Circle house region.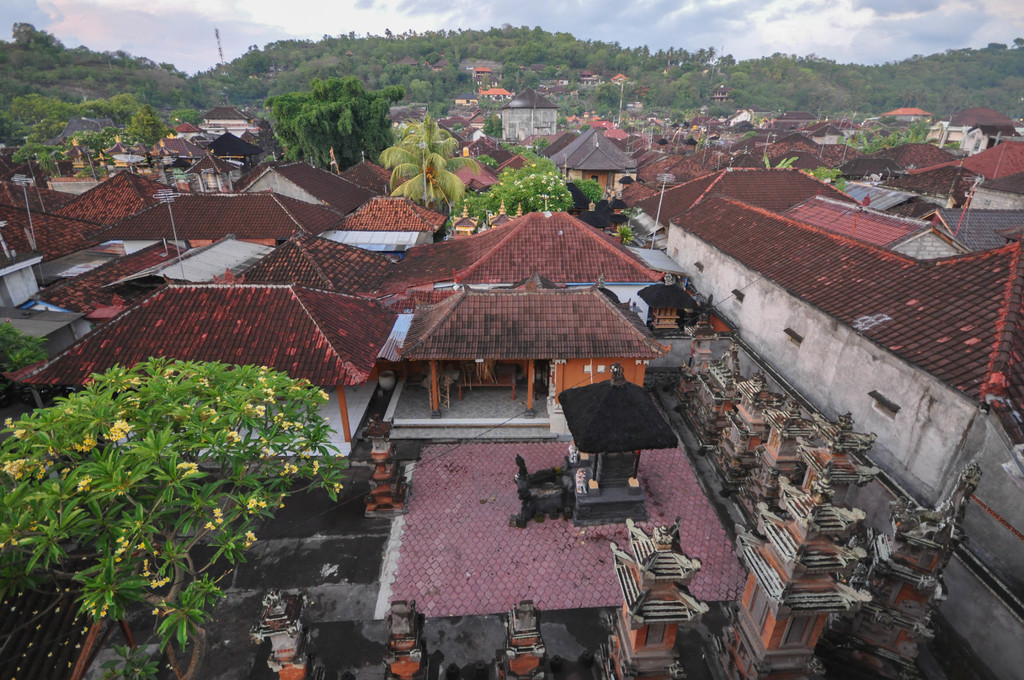
Region: [x1=859, y1=156, x2=984, y2=207].
